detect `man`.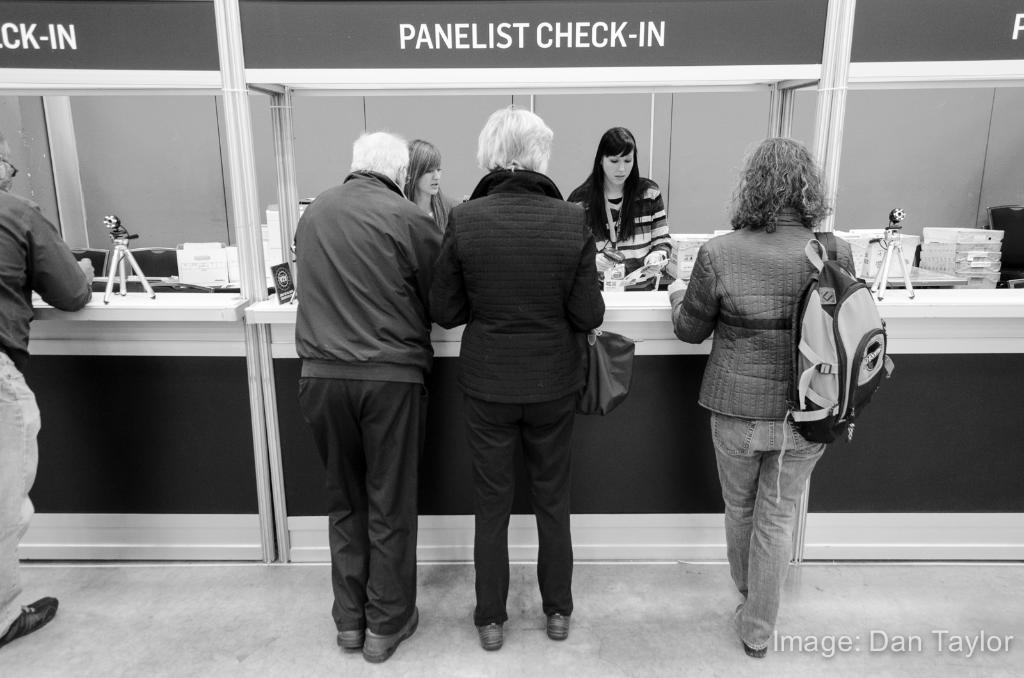
Detected at crop(278, 109, 463, 667).
